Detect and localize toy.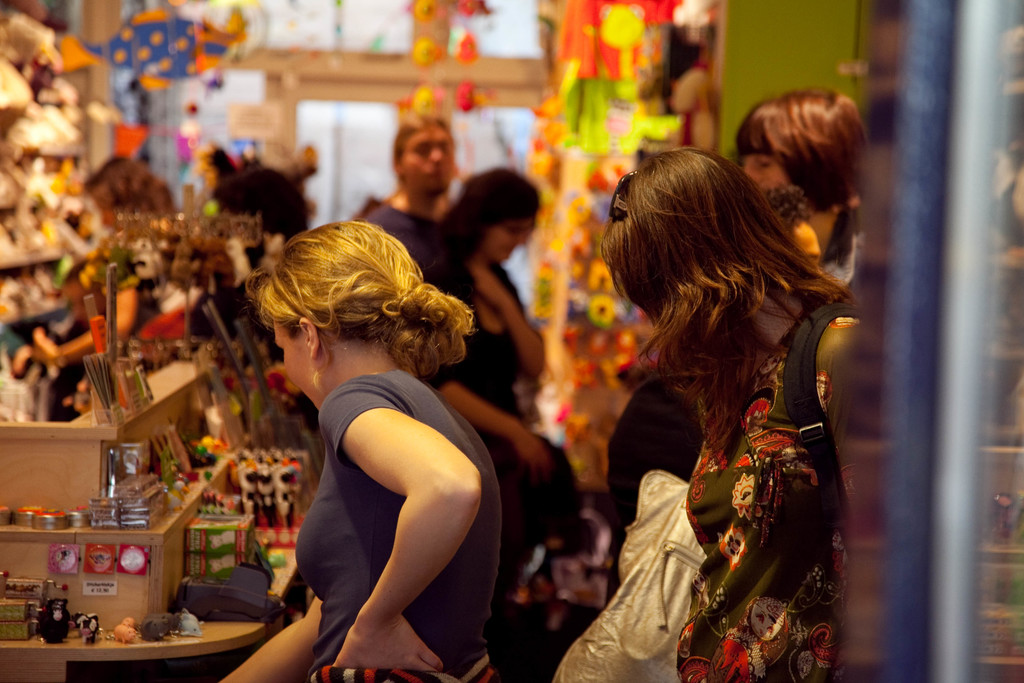
Localized at pyautogui.locateOnScreen(76, 614, 99, 645).
